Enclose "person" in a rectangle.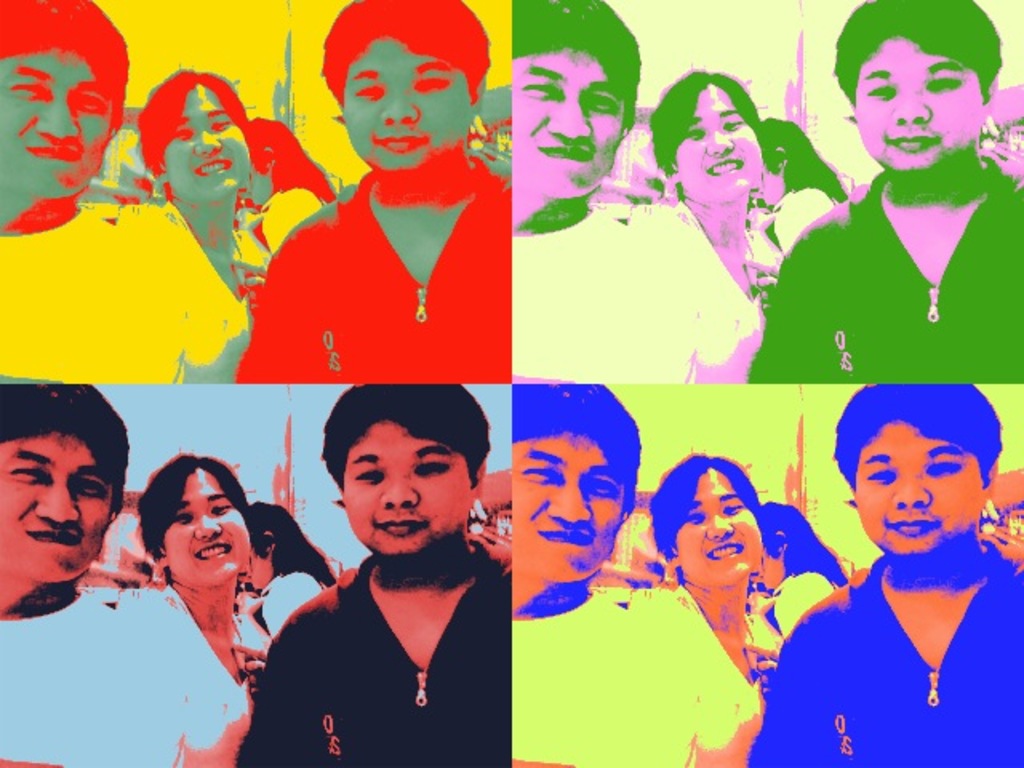
pyautogui.locateOnScreen(0, 0, 246, 379).
